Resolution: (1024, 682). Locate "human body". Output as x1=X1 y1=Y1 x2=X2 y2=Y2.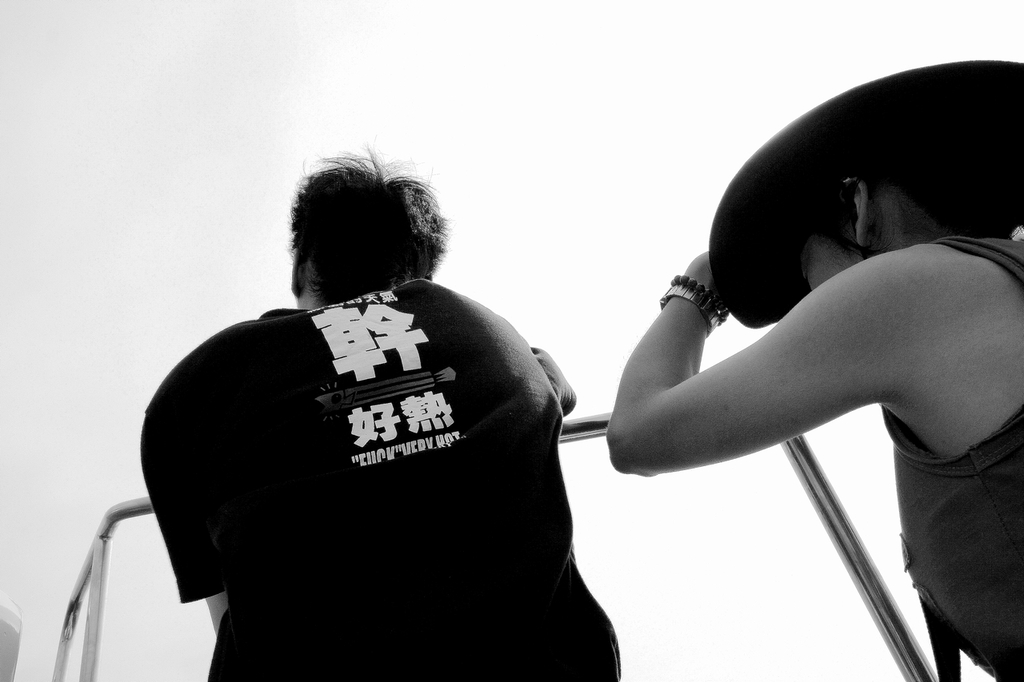
x1=606 y1=235 x2=1023 y2=681.
